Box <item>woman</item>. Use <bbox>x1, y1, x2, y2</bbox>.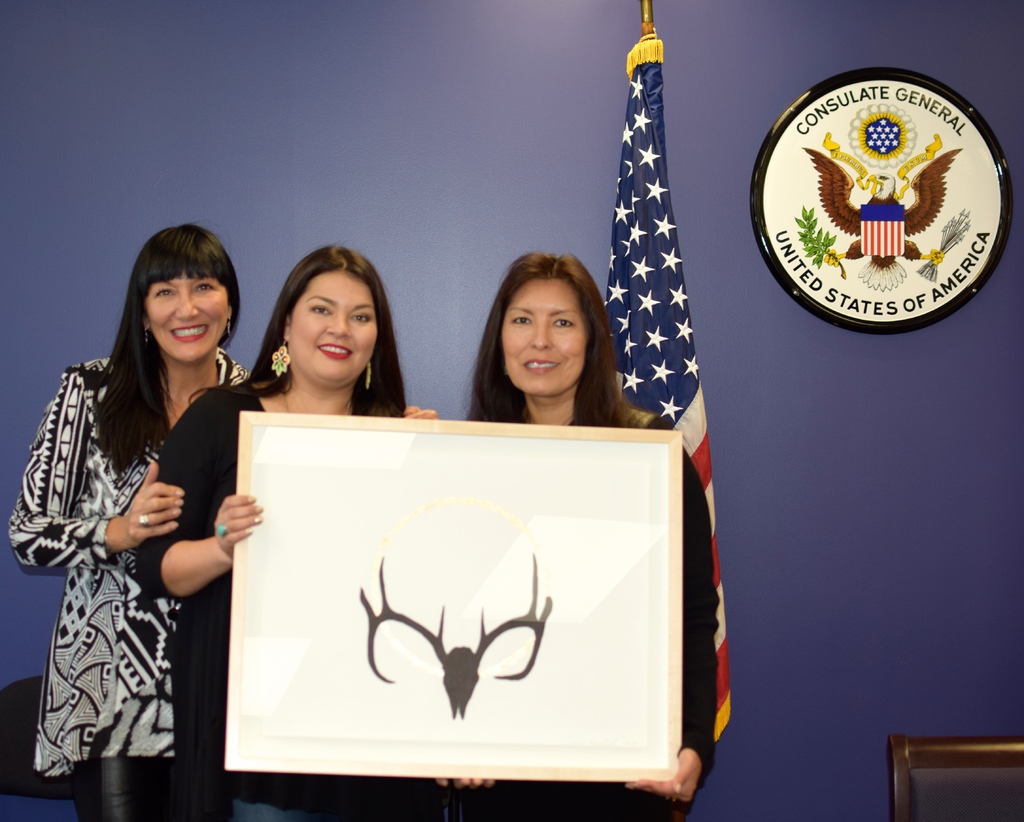
<bbox>447, 251, 716, 821</bbox>.
